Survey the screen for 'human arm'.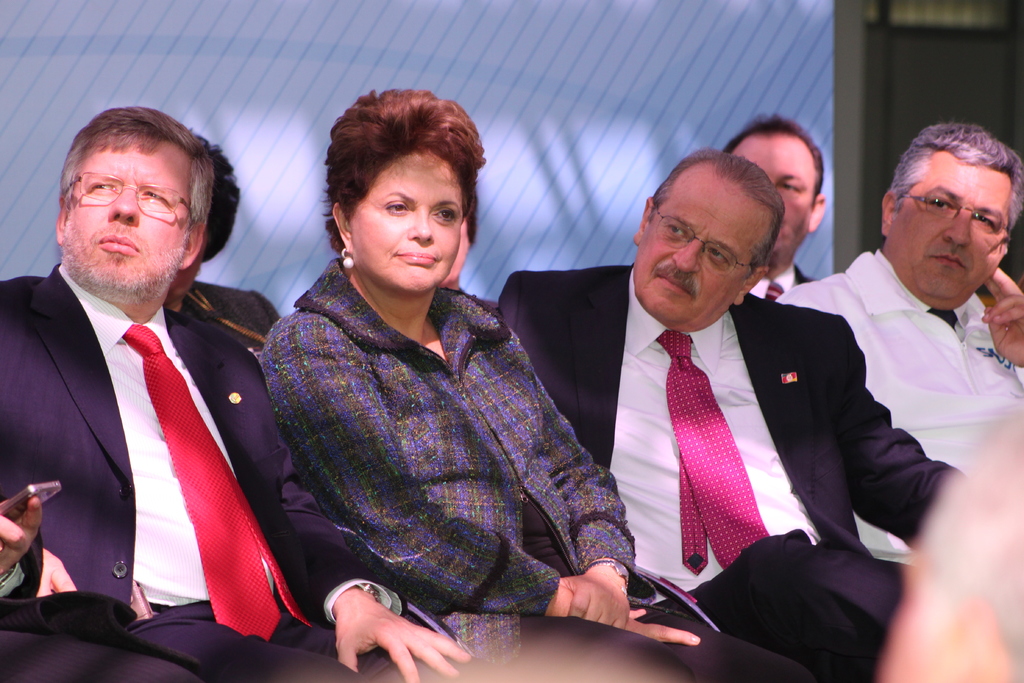
Survey found: bbox(253, 317, 701, 648).
